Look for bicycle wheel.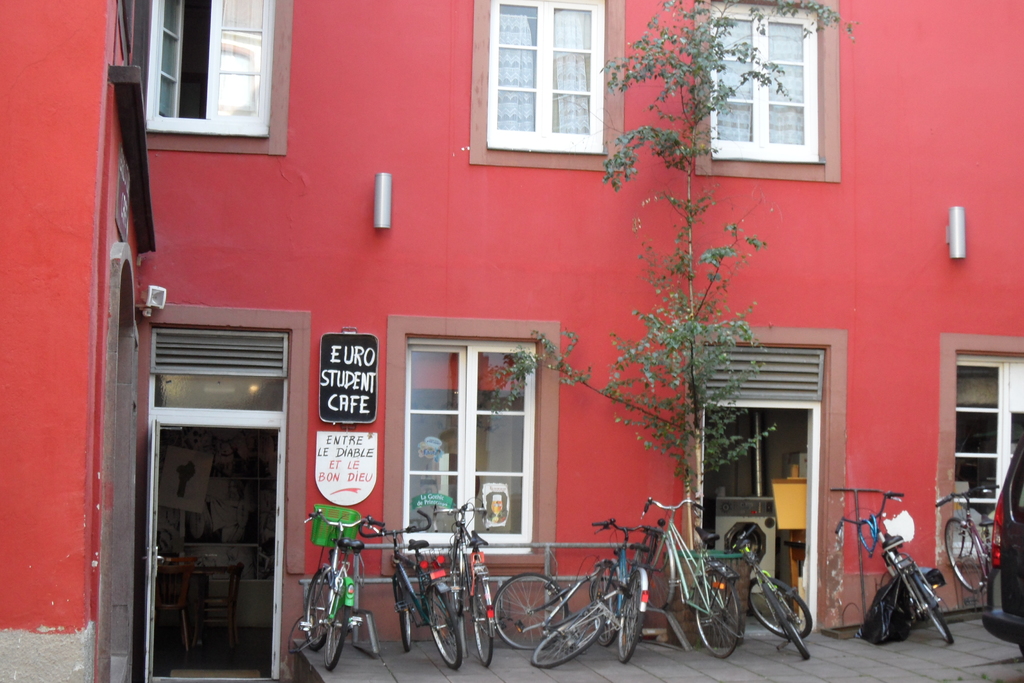
Found: 943,520,988,593.
